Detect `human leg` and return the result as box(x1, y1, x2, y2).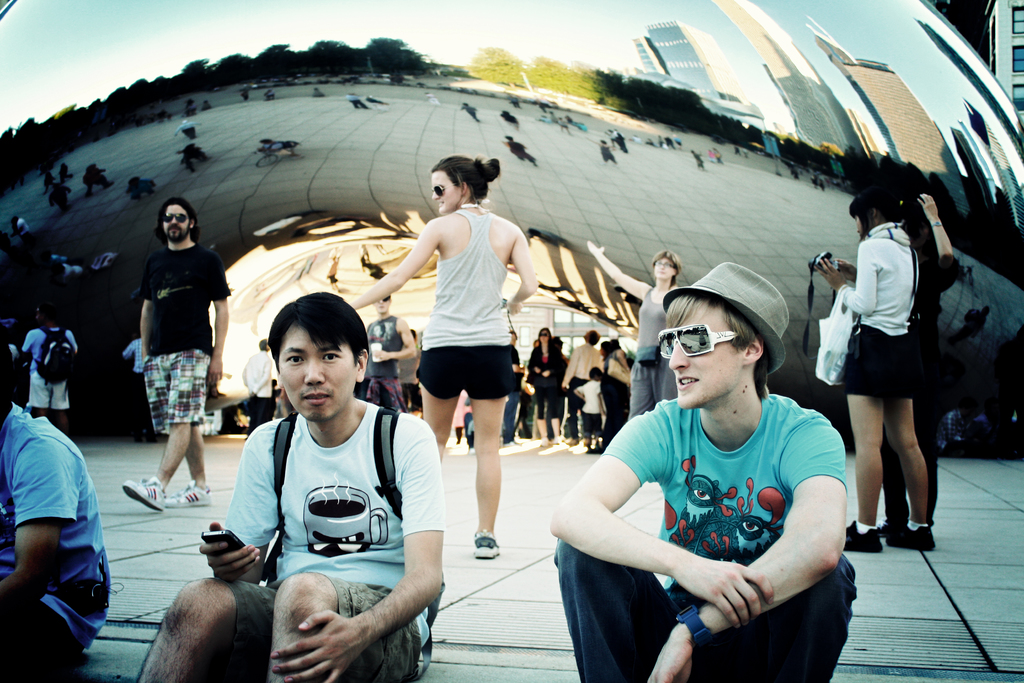
box(23, 368, 48, 416).
